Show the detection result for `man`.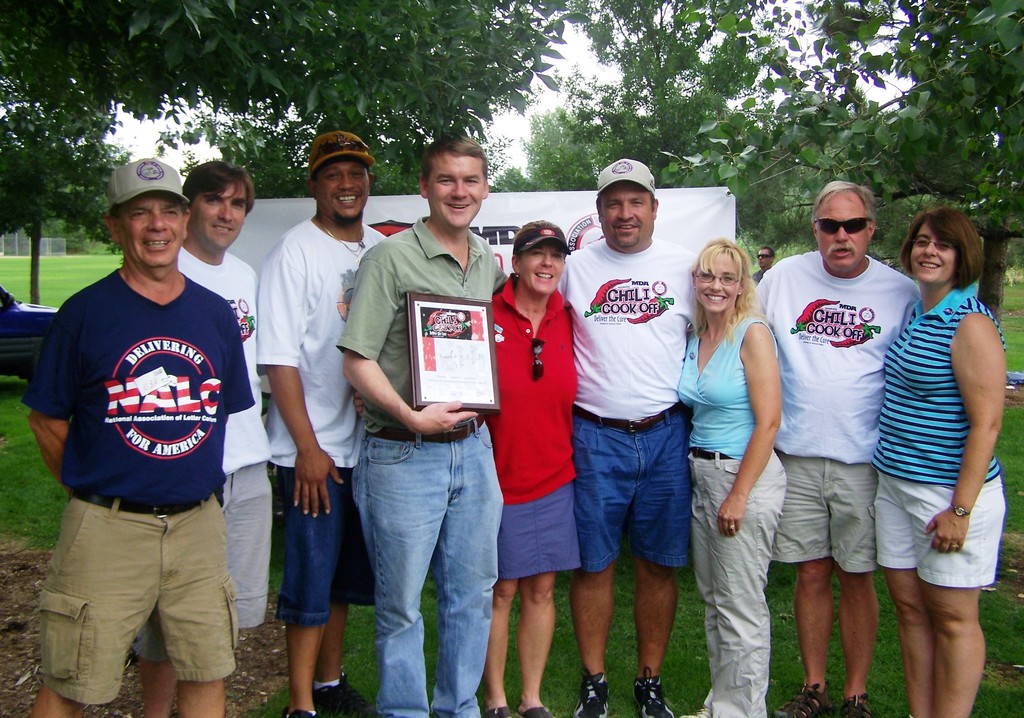
337 131 511 717.
